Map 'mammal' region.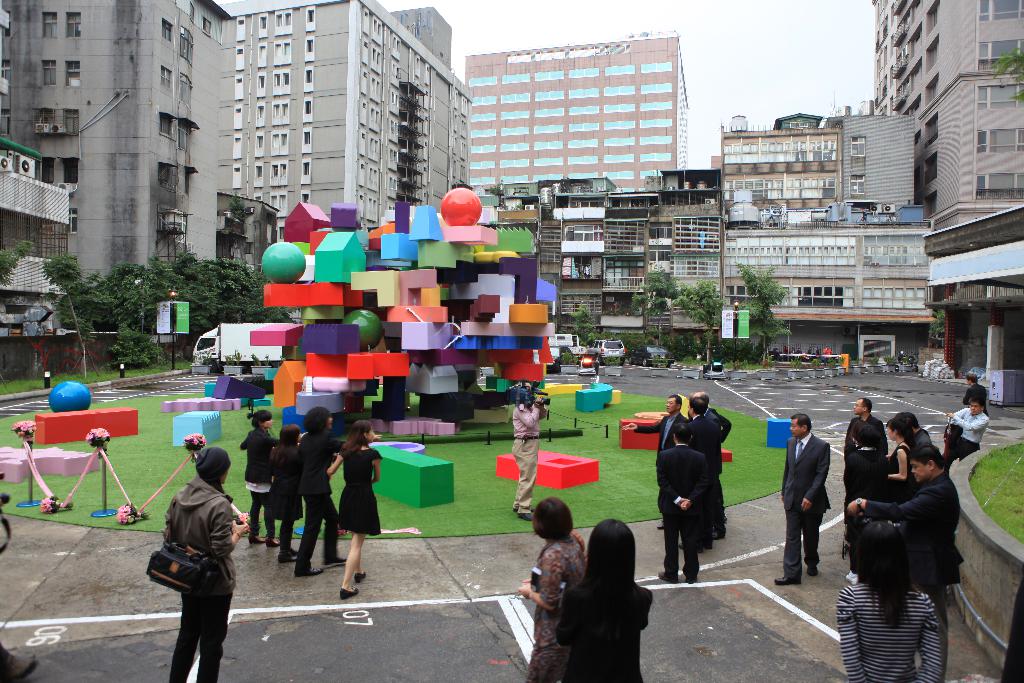
Mapped to left=328, top=419, right=387, bottom=599.
